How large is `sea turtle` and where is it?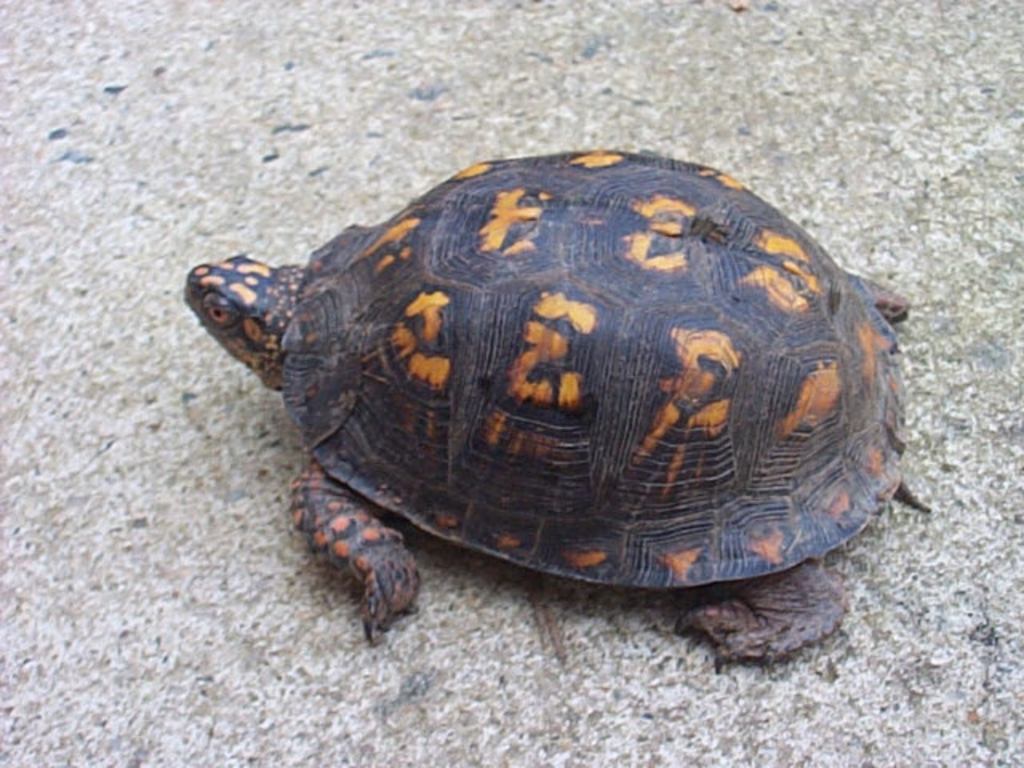
Bounding box: l=178, t=141, r=907, b=661.
